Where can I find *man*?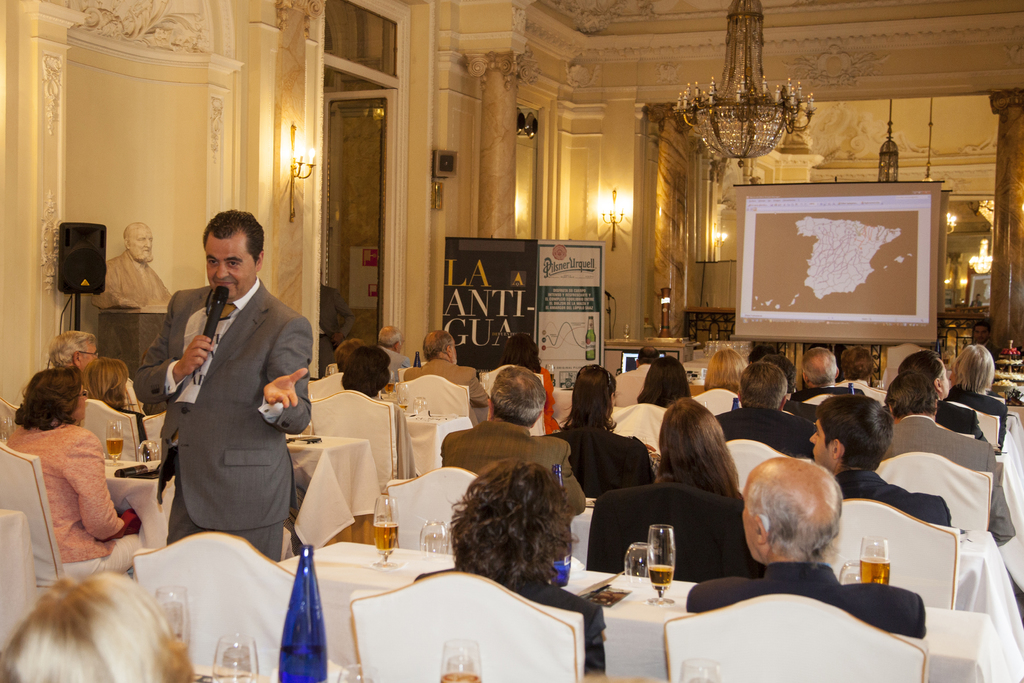
You can find it at {"x1": 787, "y1": 349, "x2": 856, "y2": 404}.
